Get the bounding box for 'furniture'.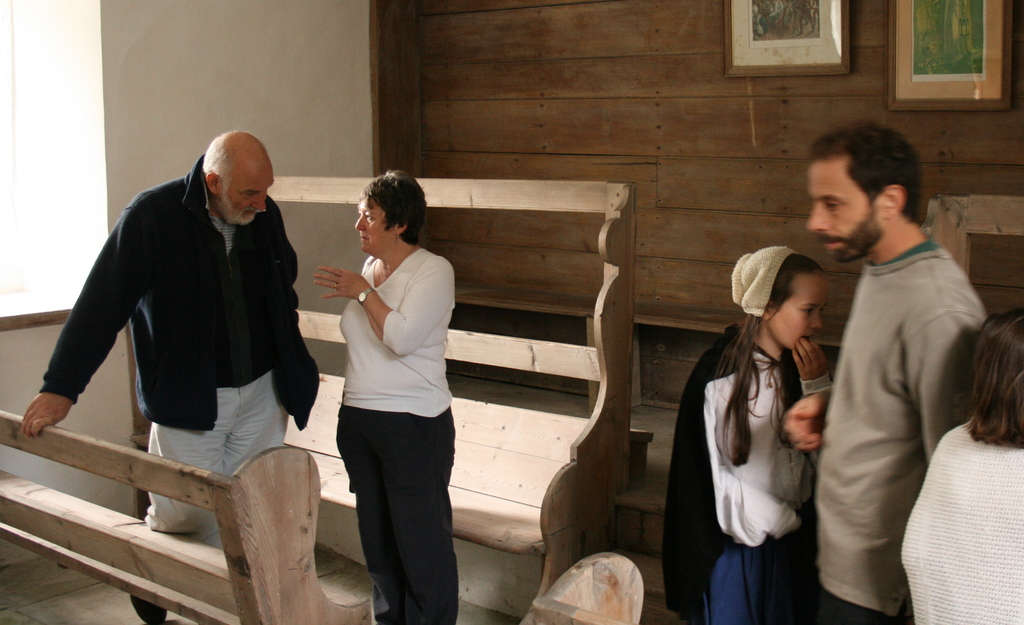
detection(267, 167, 664, 606).
